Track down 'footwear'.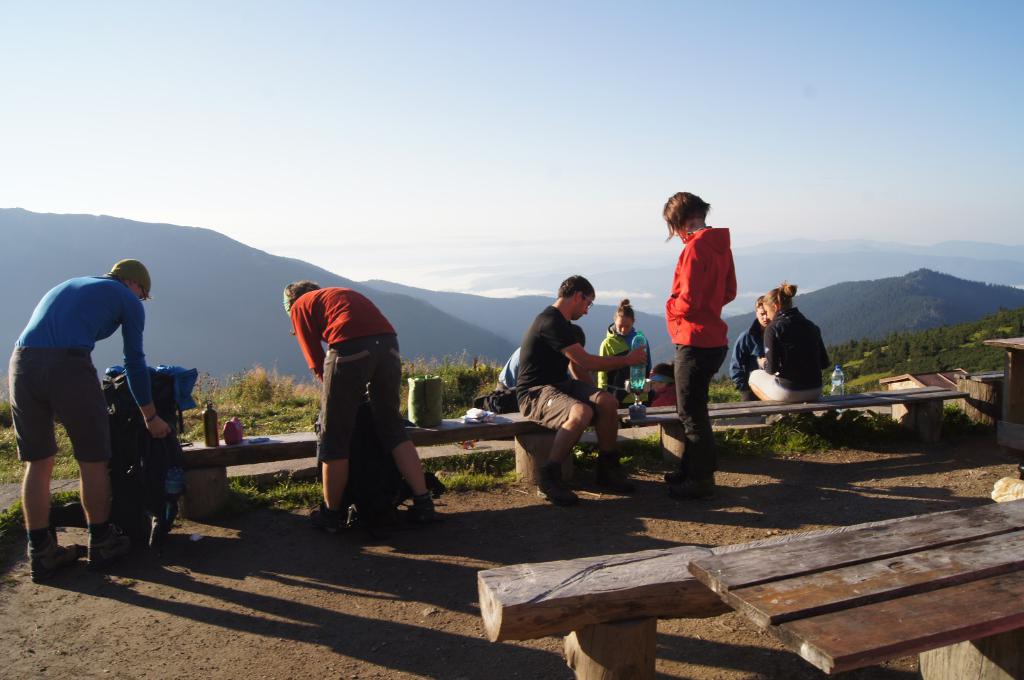
Tracked to [22,537,89,586].
